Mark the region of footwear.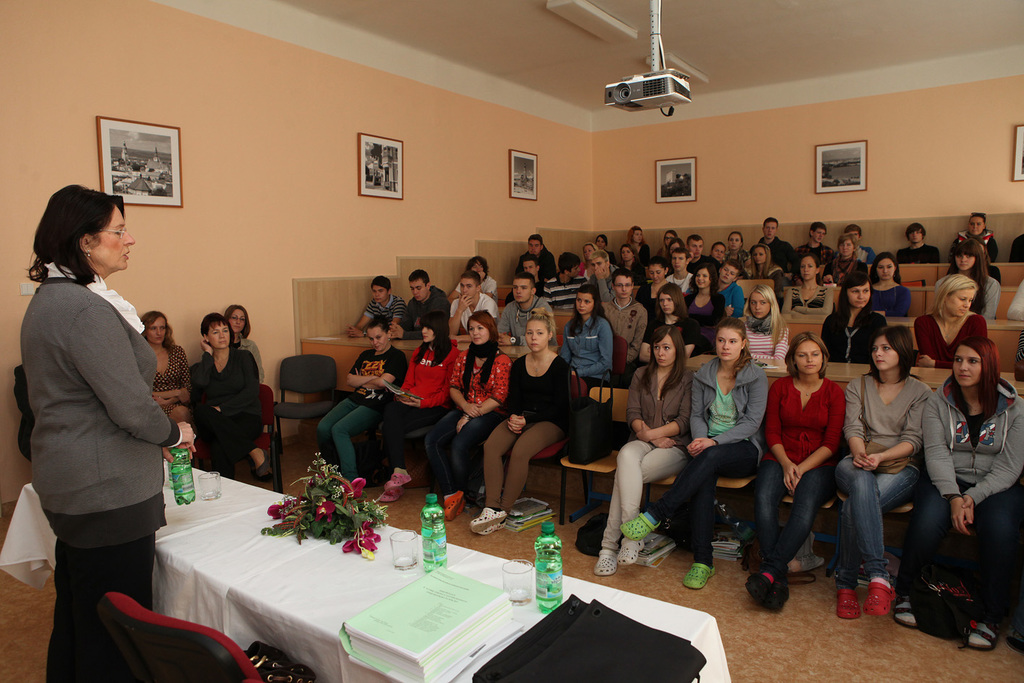
Region: box(744, 570, 771, 605).
